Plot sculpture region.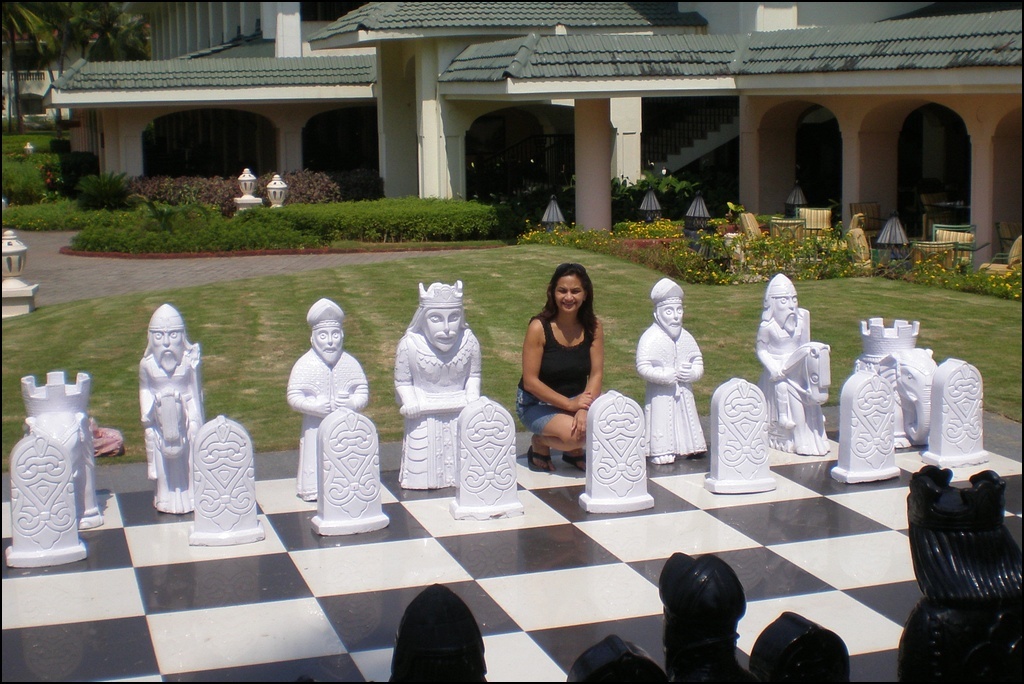
Plotted at (x1=865, y1=312, x2=941, y2=452).
